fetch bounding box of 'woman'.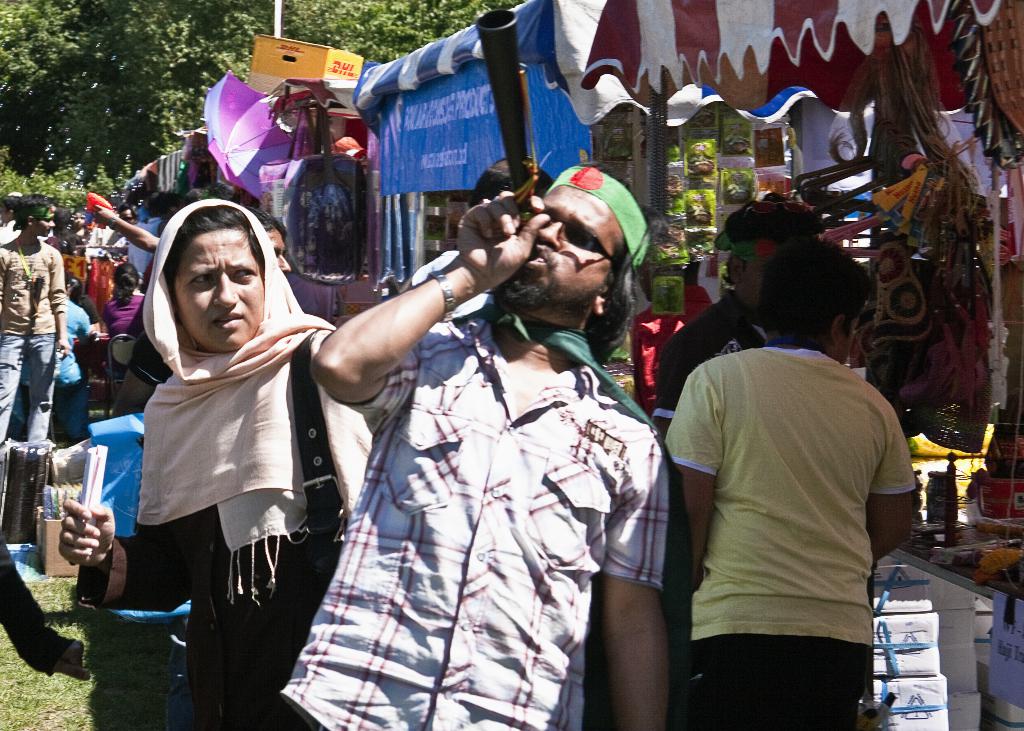
Bbox: 101:264:147:335.
